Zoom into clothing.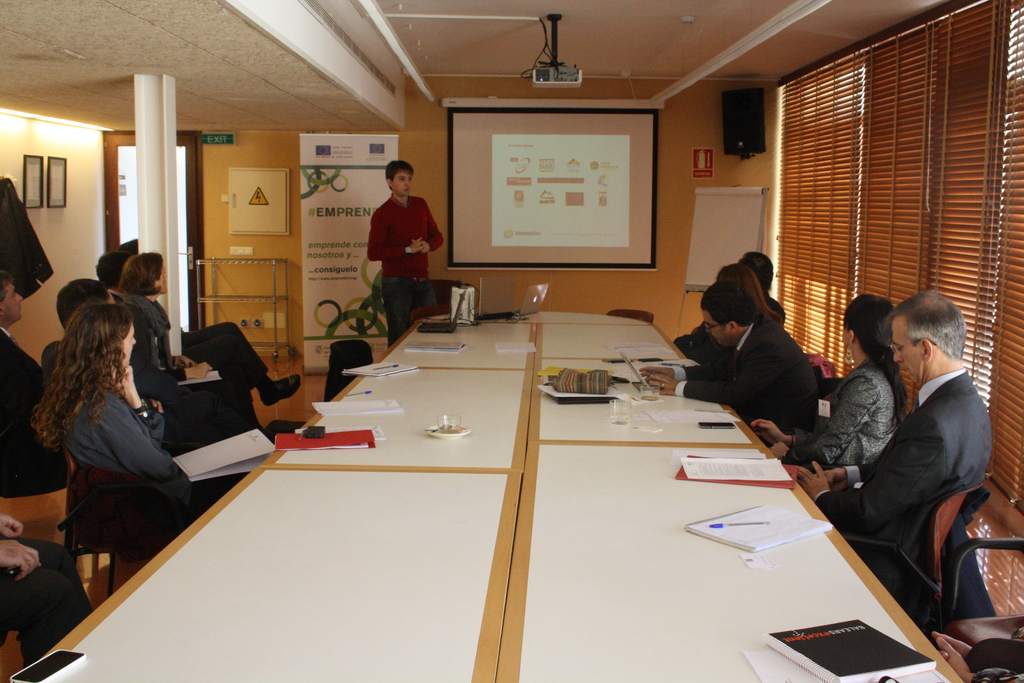
Zoom target: rect(0, 177, 56, 302).
